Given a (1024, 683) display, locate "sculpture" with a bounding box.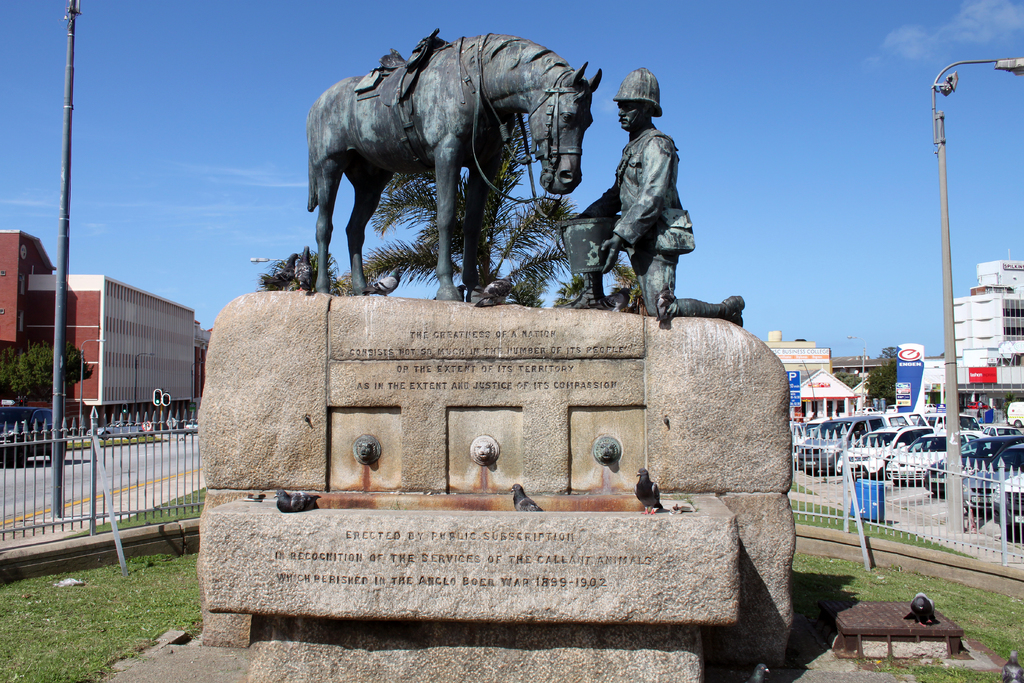
Located: rect(305, 26, 606, 303).
